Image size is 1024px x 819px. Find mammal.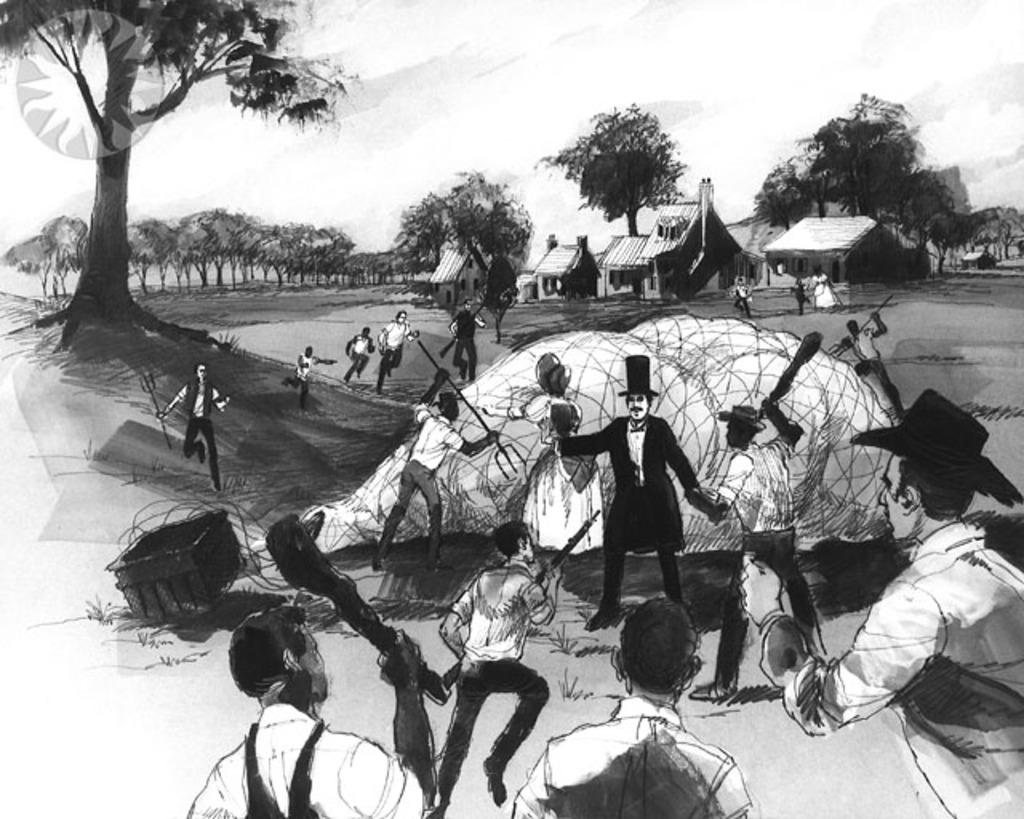
pyautogui.locateOnScreen(363, 357, 498, 561).
